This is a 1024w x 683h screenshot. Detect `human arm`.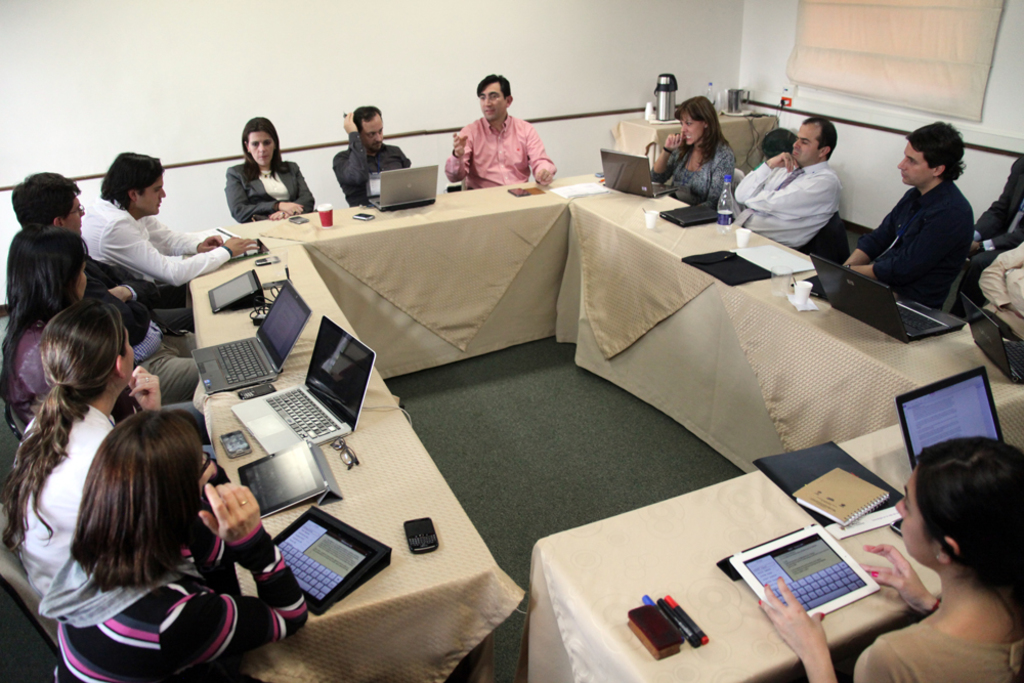
443 123 471 177.
